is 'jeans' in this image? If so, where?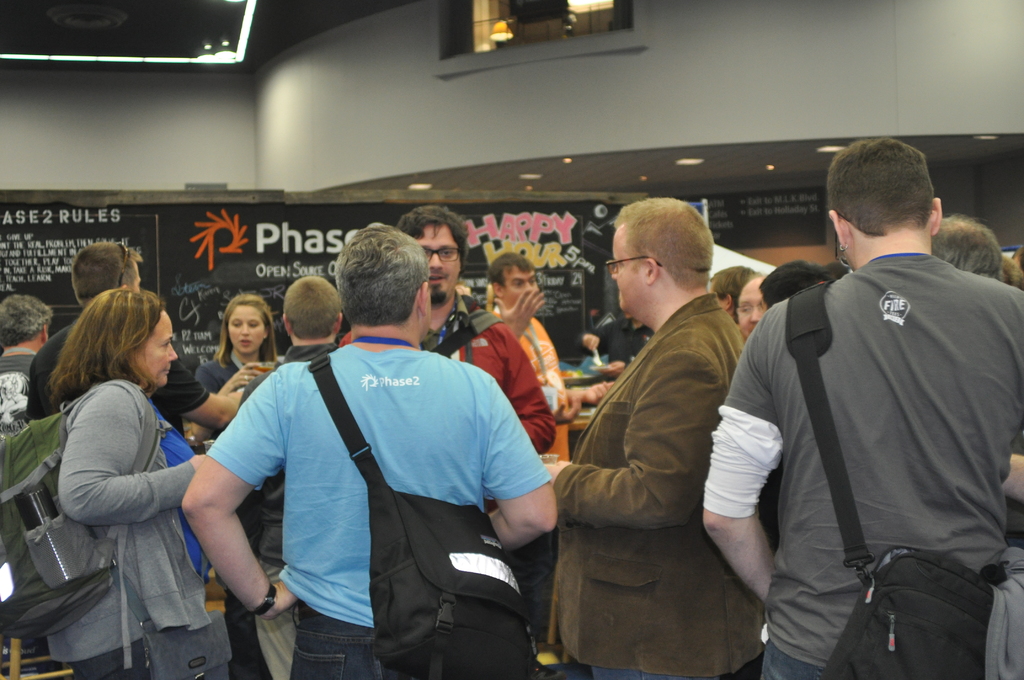
Yes, at [x1=289, y1=593, x2=383, y2=679].
